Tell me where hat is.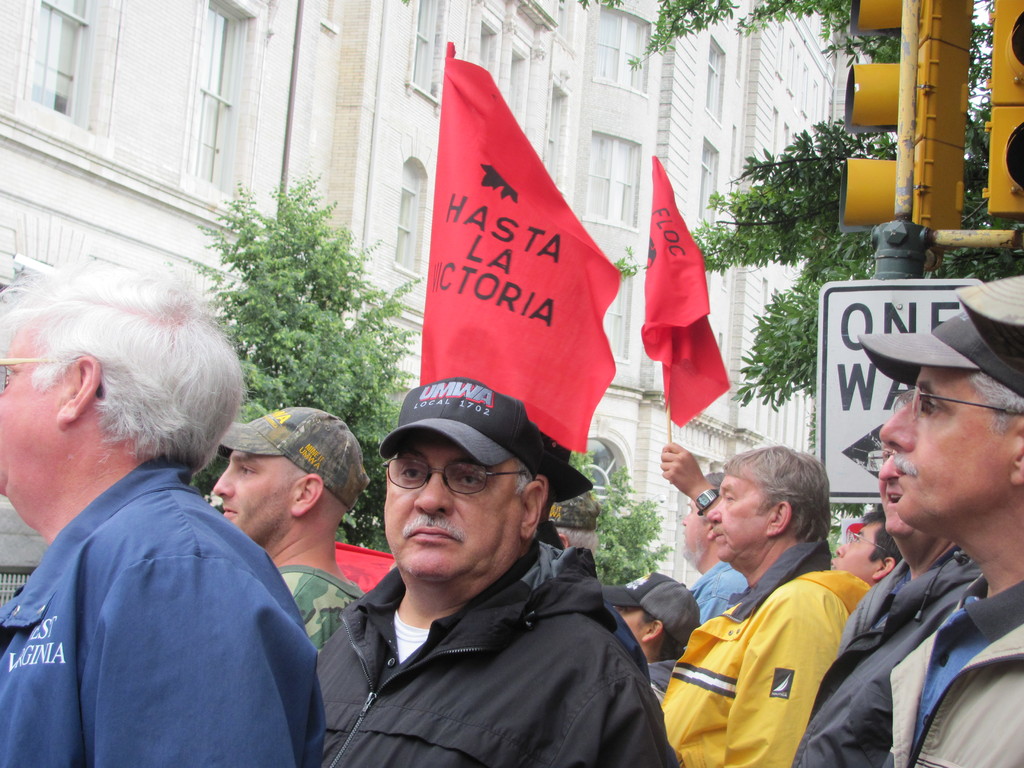
hat is at region(216, 408, 374, 512).
